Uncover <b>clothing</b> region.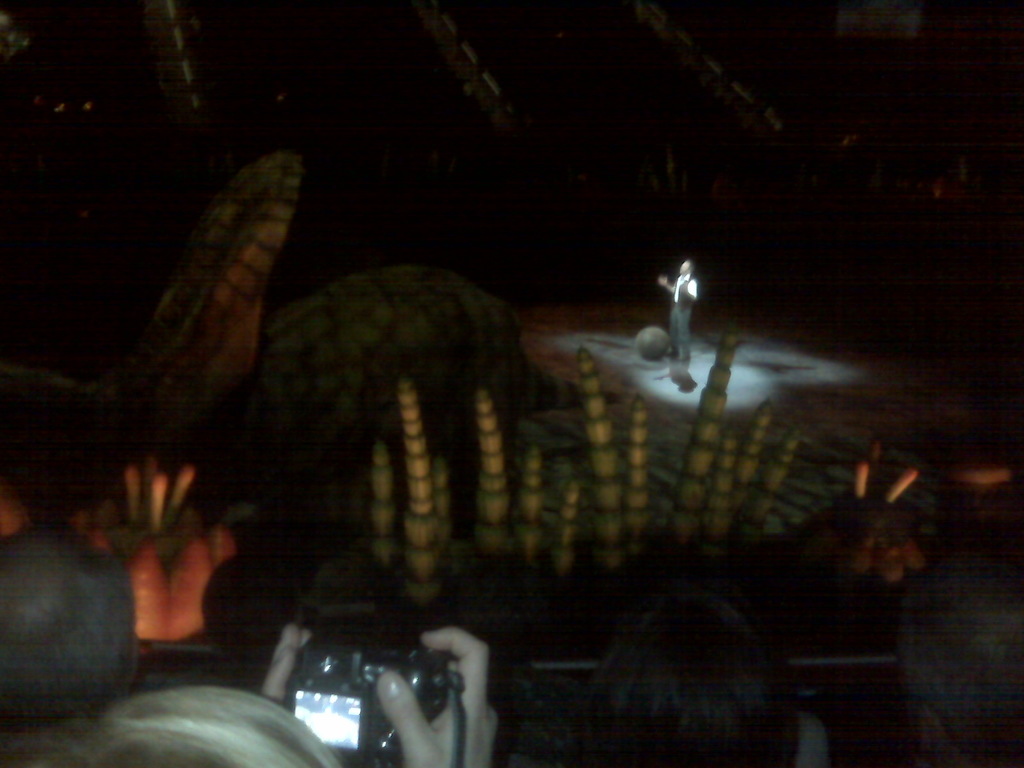
Uncovered: Rect(663, 277, 700, 358).
